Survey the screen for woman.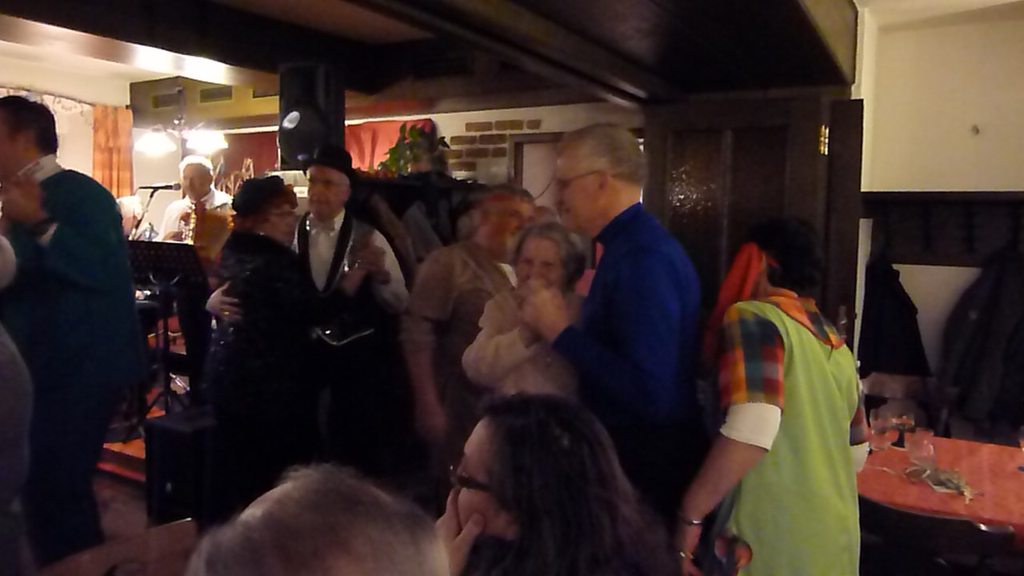
Survey found: x1=461, y1=219, x2=592, y2=402.
